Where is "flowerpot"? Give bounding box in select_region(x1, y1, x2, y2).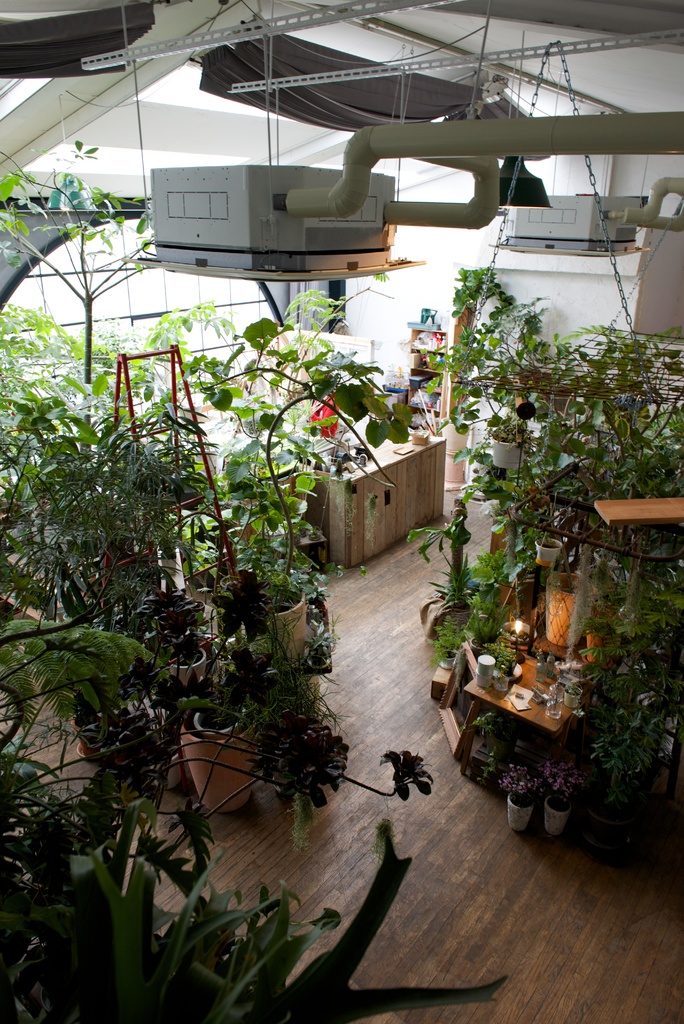
select_region(539, 795, 571, 840).
